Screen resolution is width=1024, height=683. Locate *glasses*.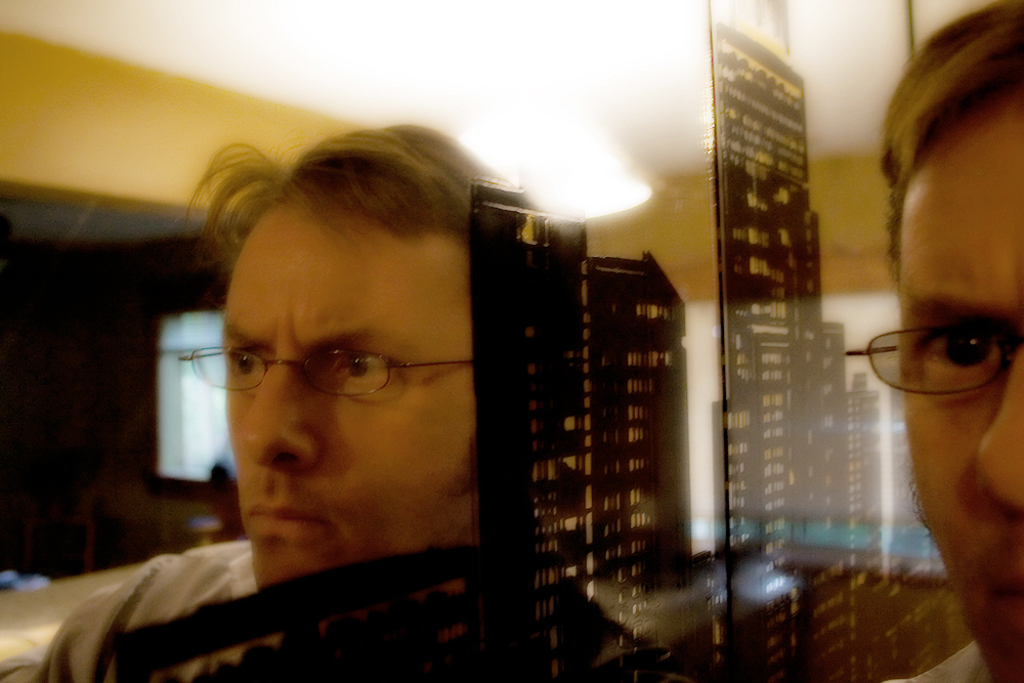
845, 323, 1023, 396.
